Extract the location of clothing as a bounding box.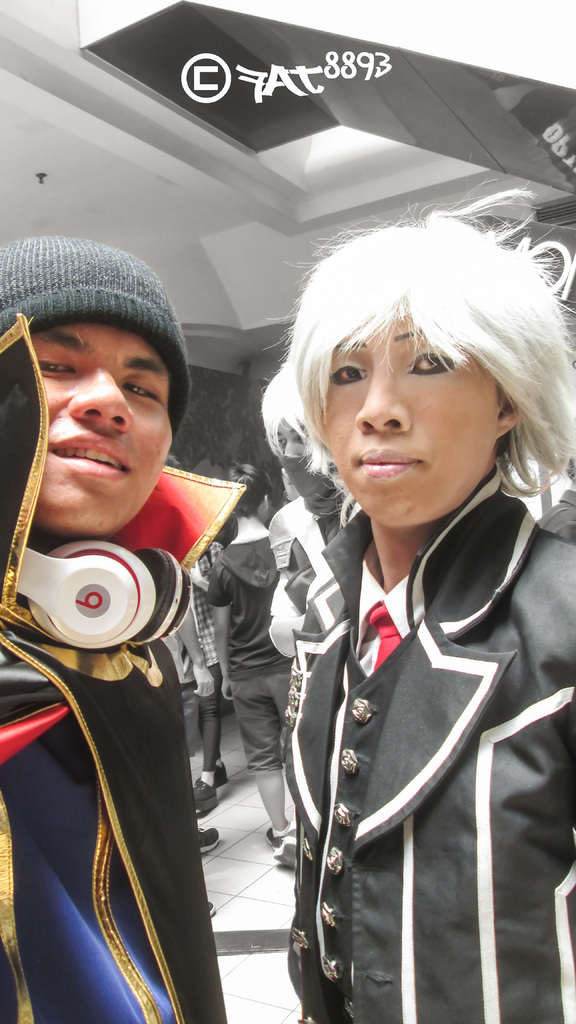
<bbox>201, 538, 291, 774</bbox>.
